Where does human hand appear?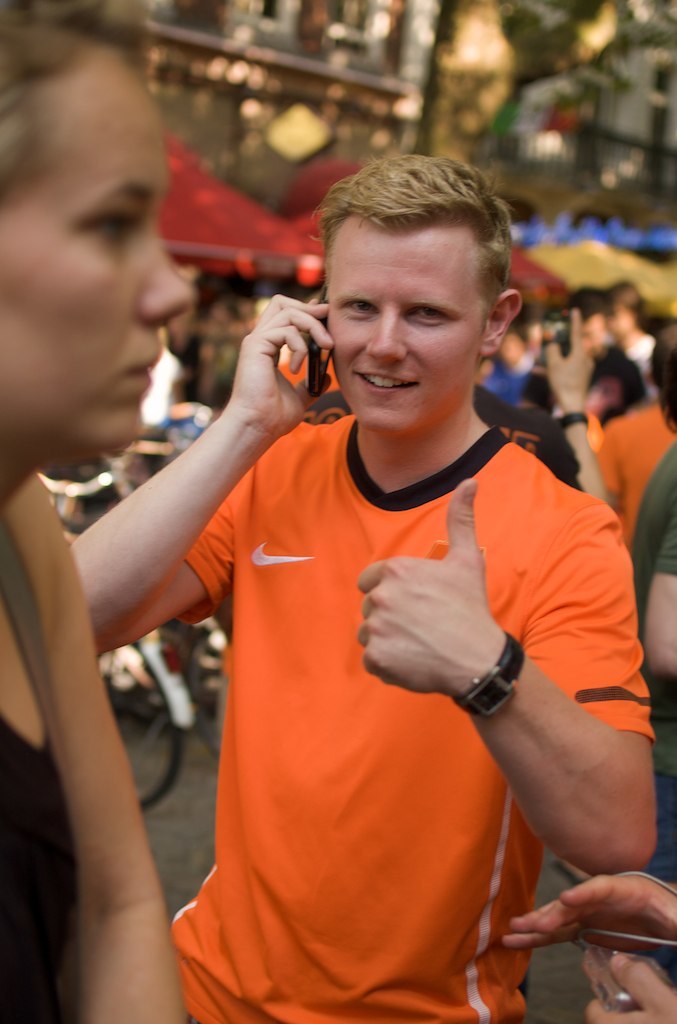
Appears at rect(538, 305, 594, 408).
